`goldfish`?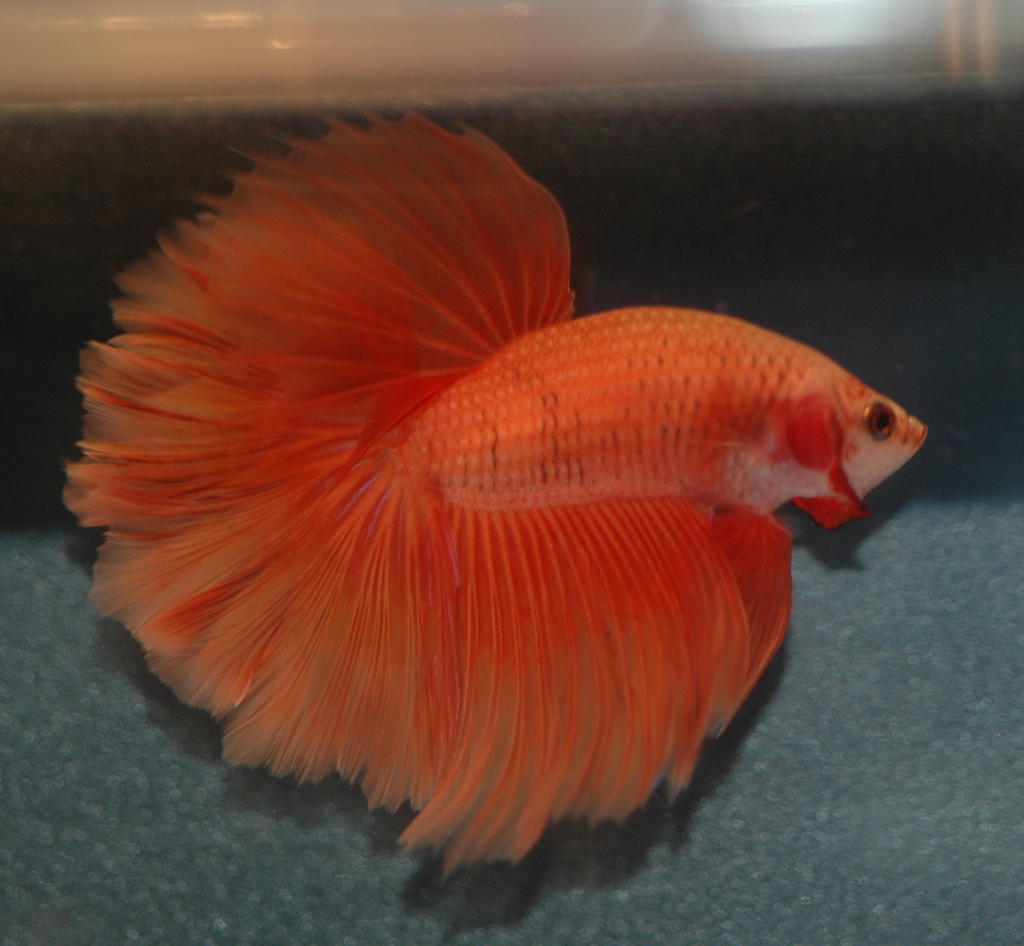
rect(0, 199, 945, 880)
